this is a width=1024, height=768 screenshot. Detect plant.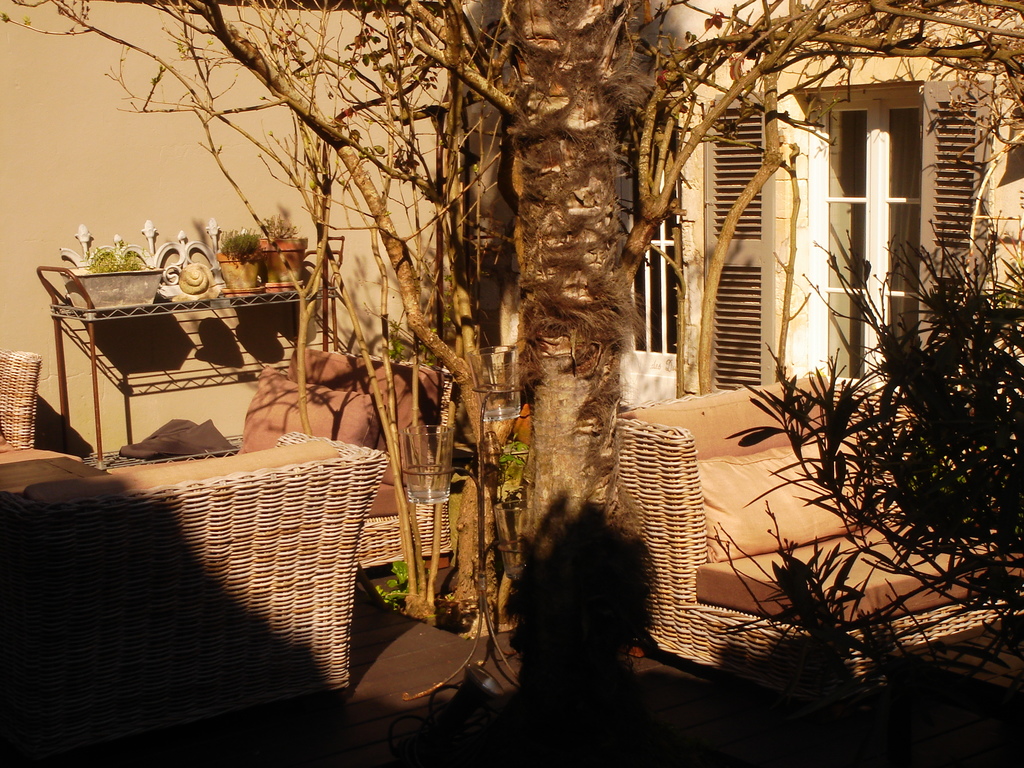
{"left": 91, "top": 246, "right": 147, "bottom": 275}.
